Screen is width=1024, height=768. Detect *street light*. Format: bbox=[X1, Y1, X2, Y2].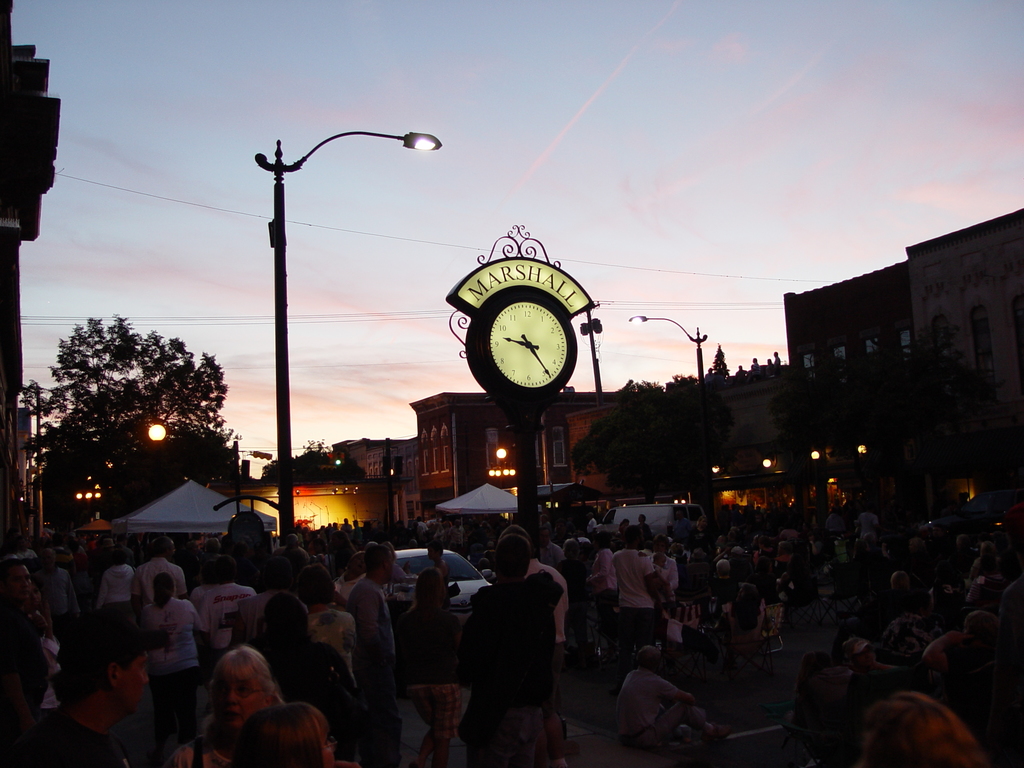
bbox=[72, 486, 104, 514].
